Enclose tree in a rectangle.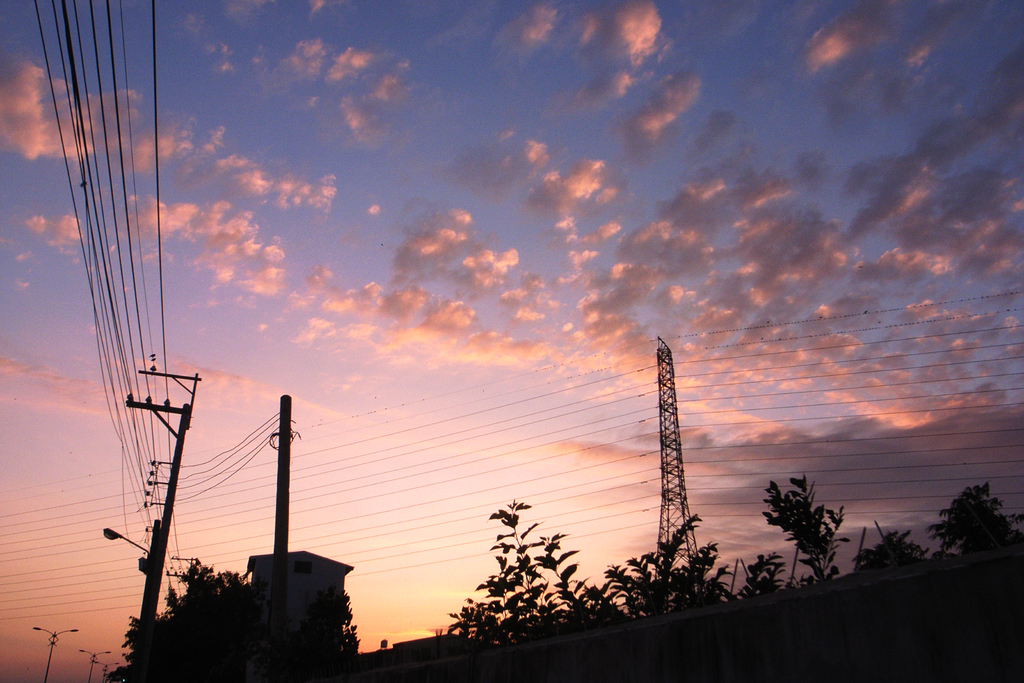
(left=775, top=473, right=852, bottom=572).
